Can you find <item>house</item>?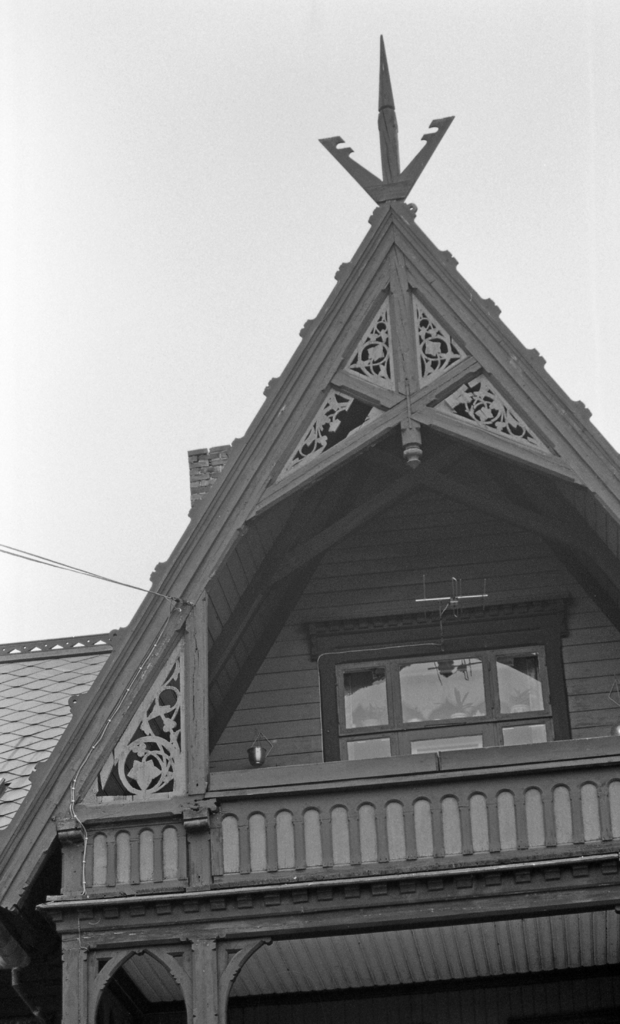
Yes, bounding box: crop(0, 27, 619, 1022).
